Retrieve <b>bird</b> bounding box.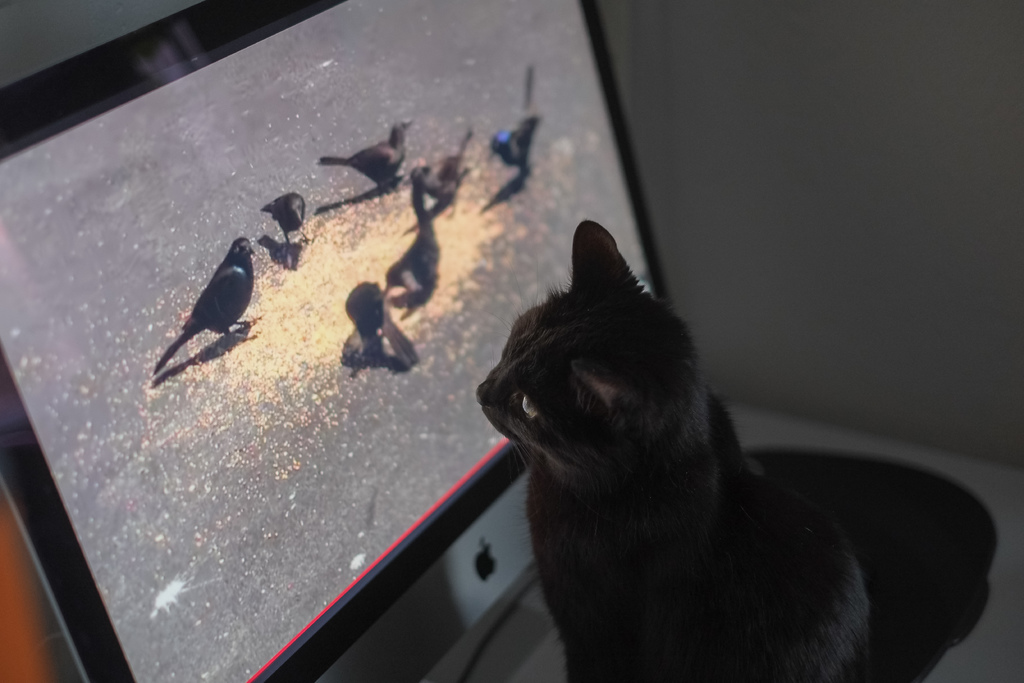
Bounding box: {"left": 257, "top": 192, "right": 310, "bottom": 251}.
